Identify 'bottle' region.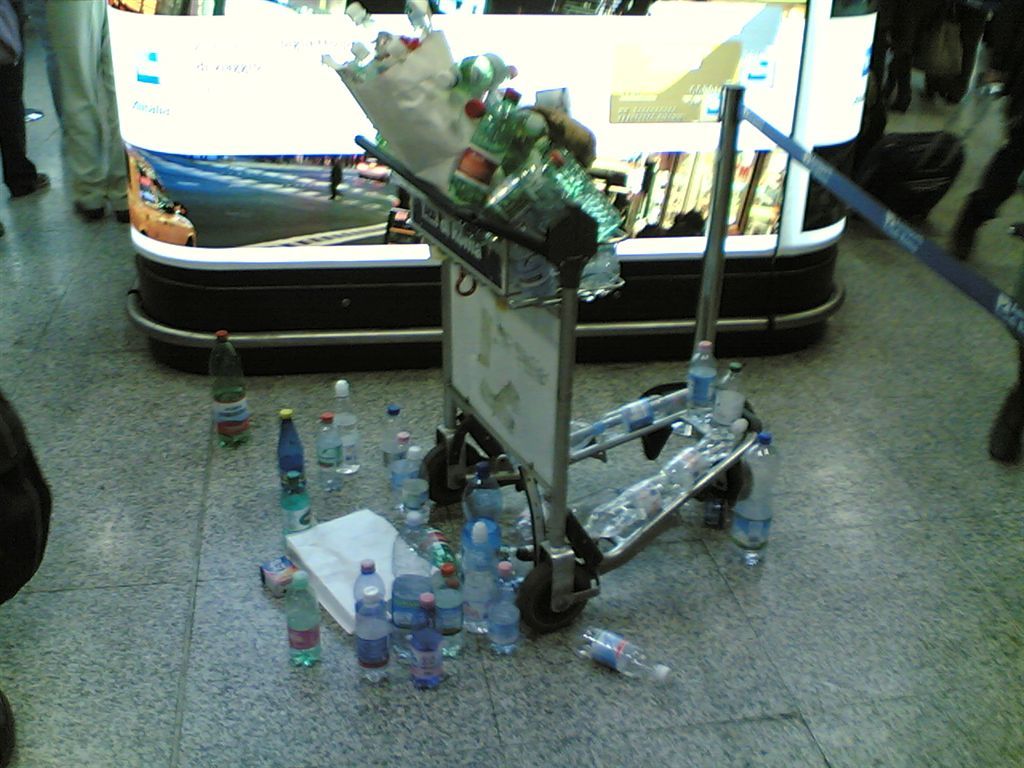
Region: [318,416,340,491].
